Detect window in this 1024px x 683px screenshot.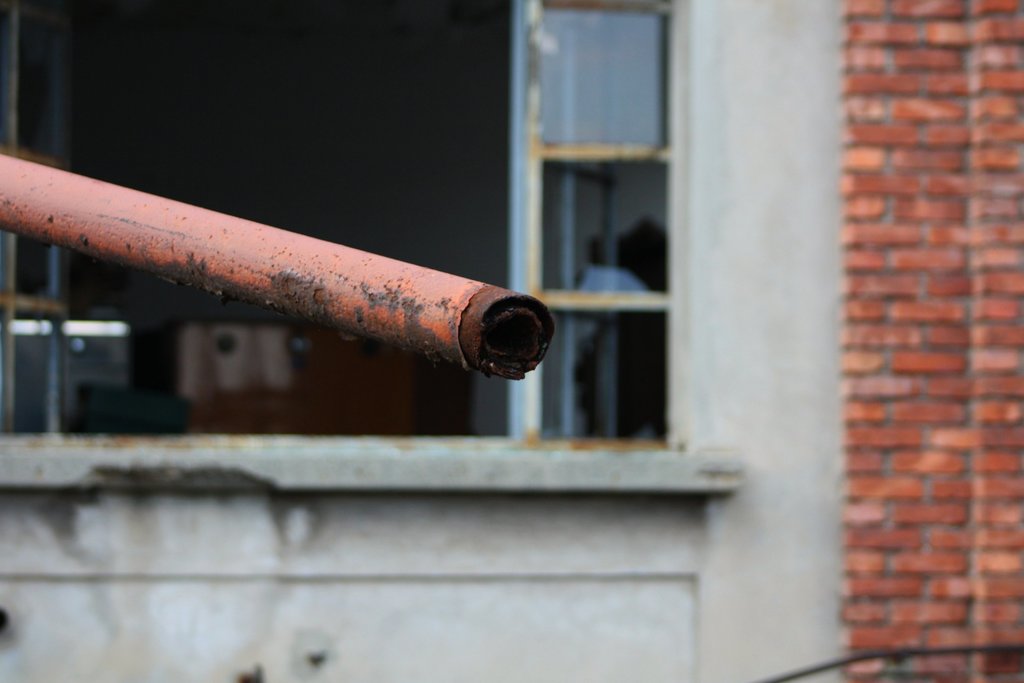
Detection: [x1=516, y1=0, x2=690, y2=450].
